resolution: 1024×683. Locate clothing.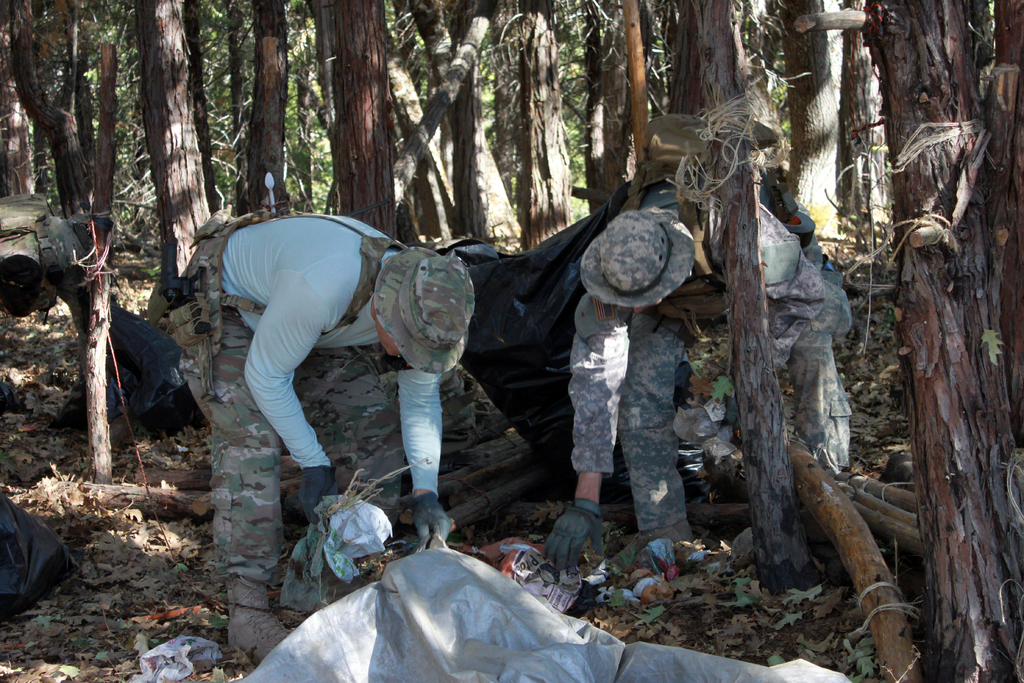
{"left": 170, "top": 202, "right": 448, "bottom": 593}.
